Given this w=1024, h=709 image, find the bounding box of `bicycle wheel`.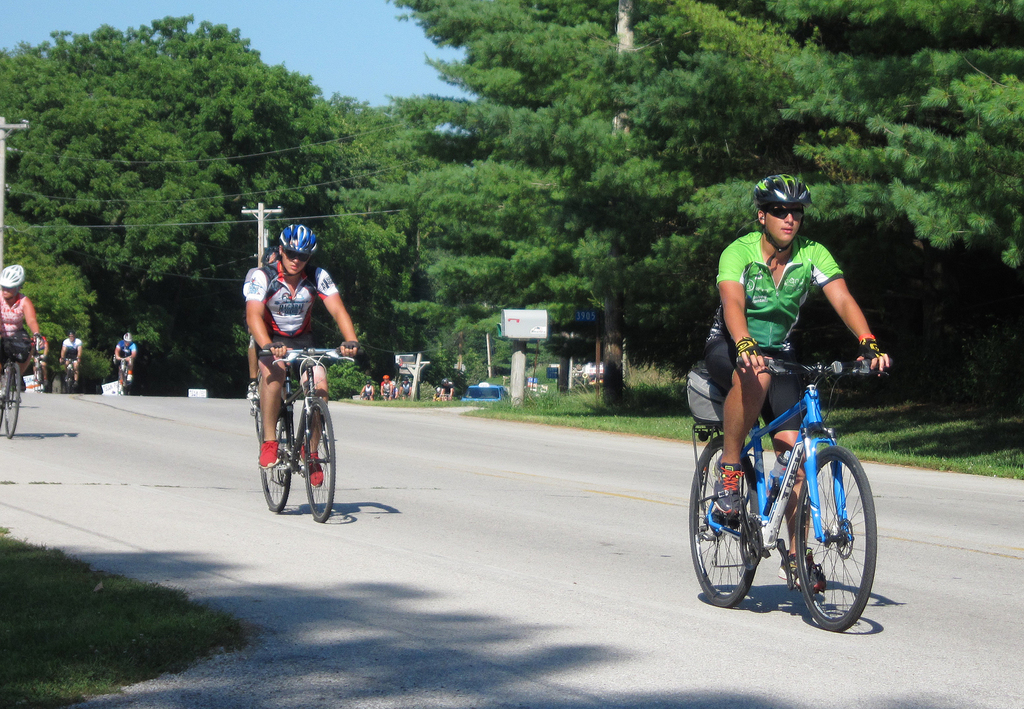
[x1=684, y1=437, x2=760, y2=606].
